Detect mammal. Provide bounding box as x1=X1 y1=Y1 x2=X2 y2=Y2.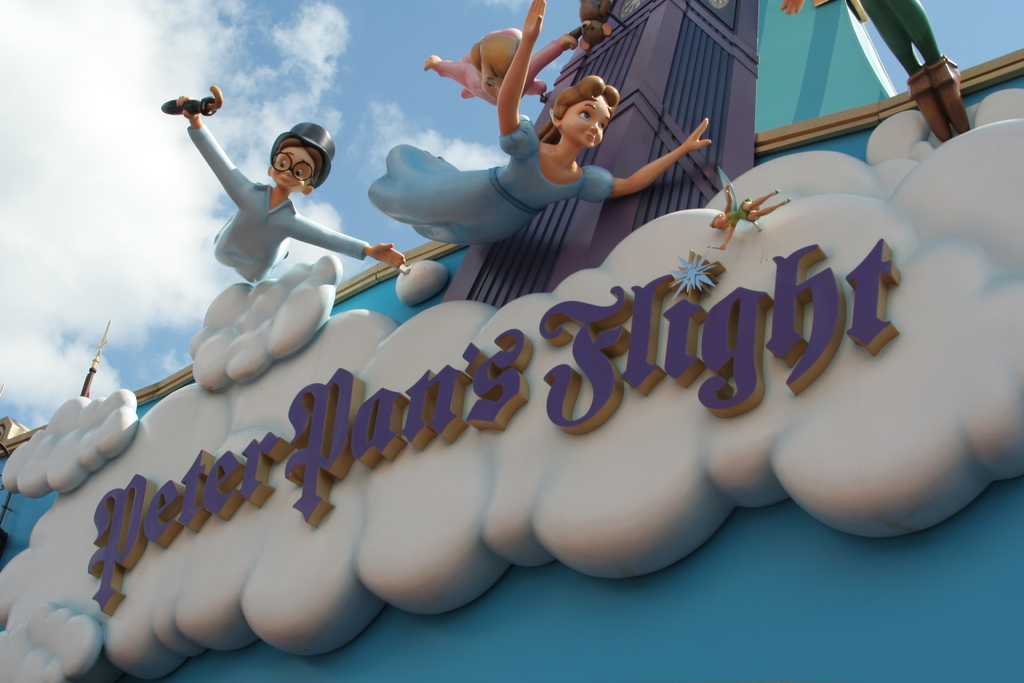
x1=422 y1=26 x2=614 y2=108.
